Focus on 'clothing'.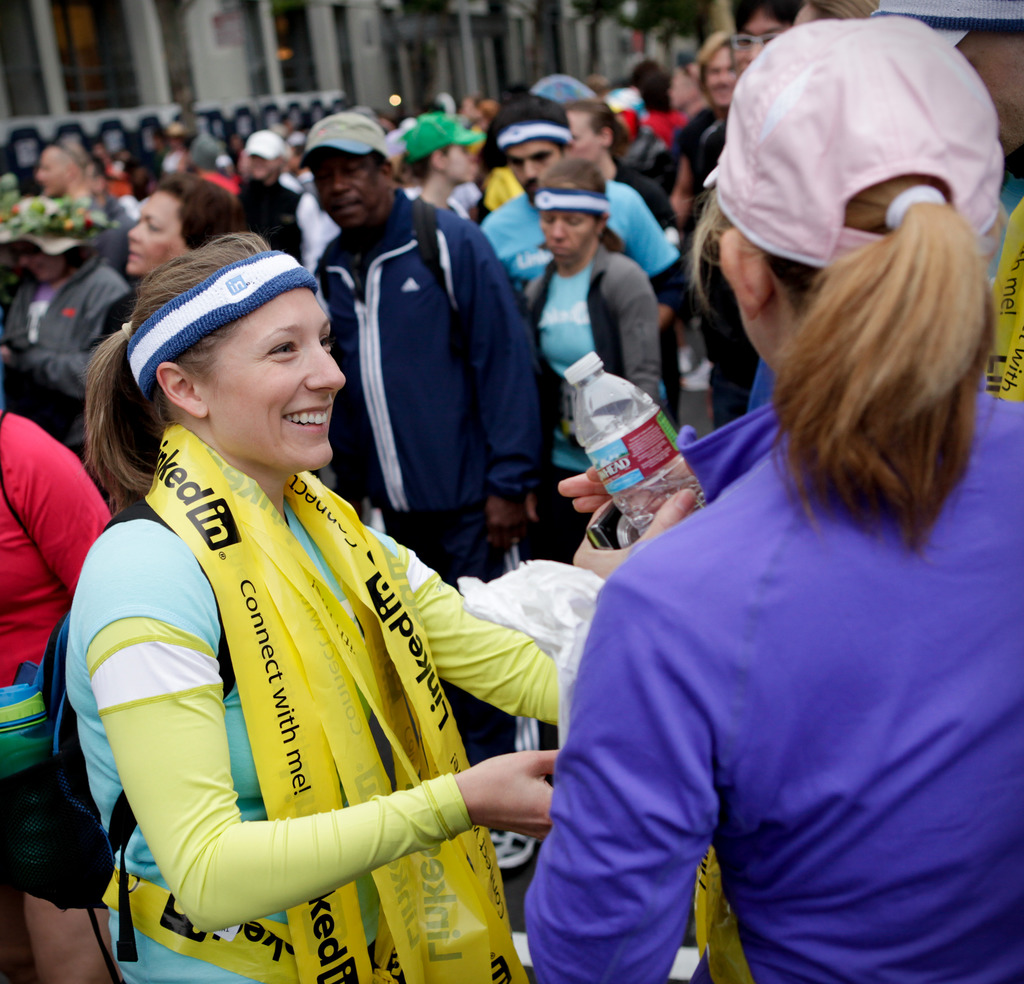
Focused at (left=74, top=380, right=504, bottom=969).
